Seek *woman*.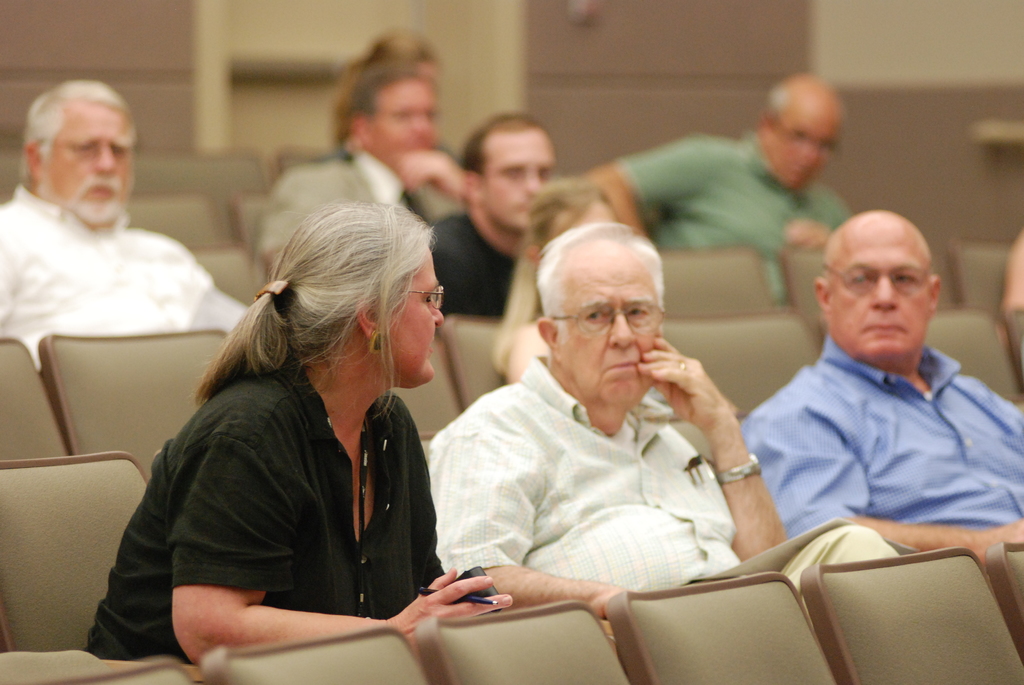
detection(112, 201, 475, 675).
